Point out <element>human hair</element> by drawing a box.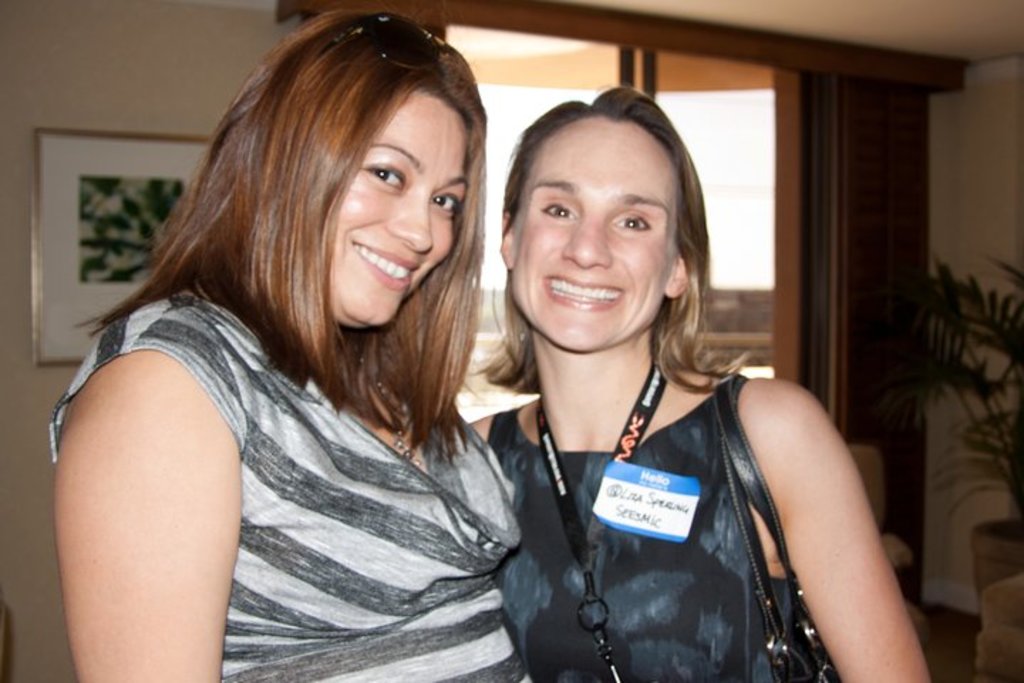
box(112, 38, 515, 434).
